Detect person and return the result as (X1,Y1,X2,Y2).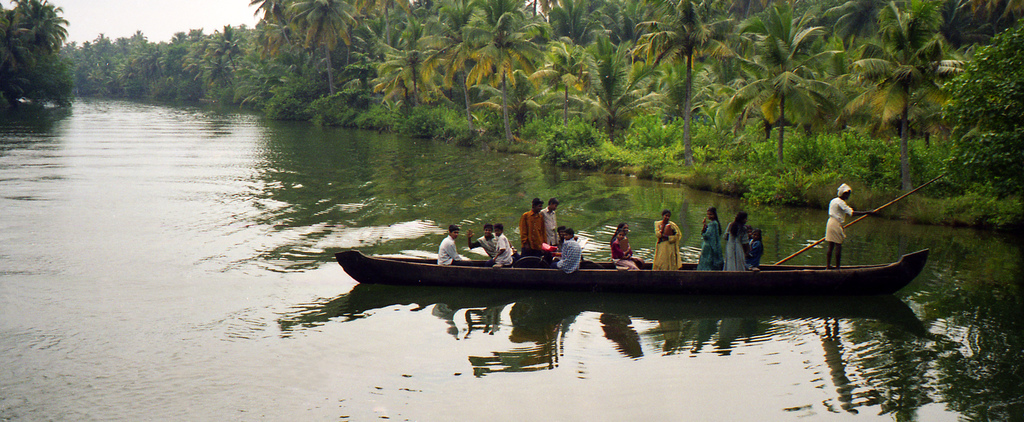
(435,223,471,269).
